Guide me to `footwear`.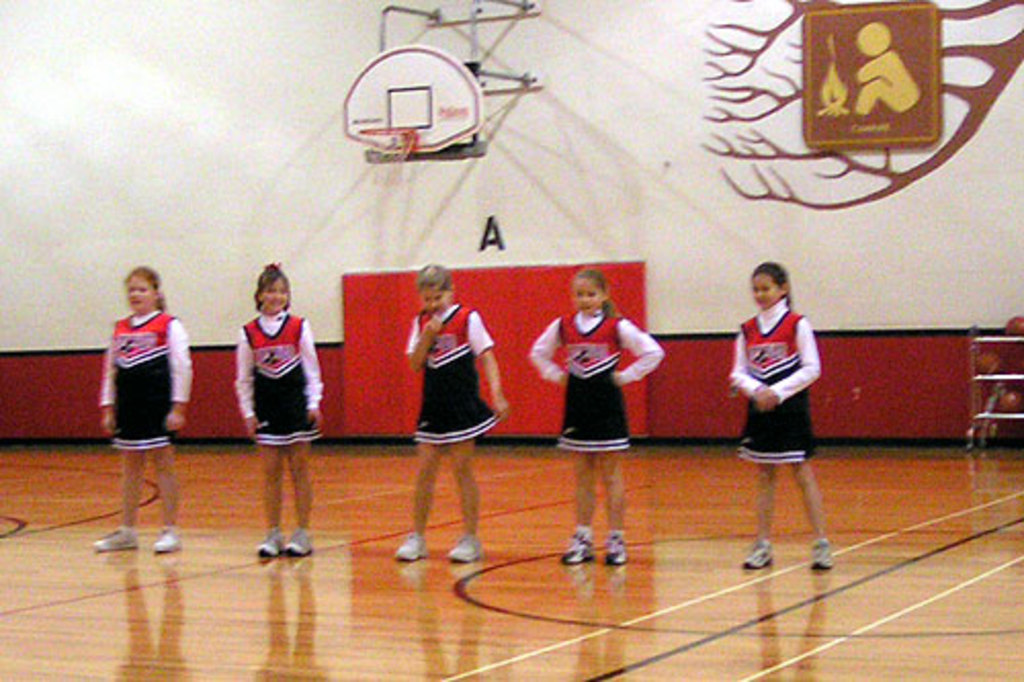
Guidance: [565, 524, 596, 563].
